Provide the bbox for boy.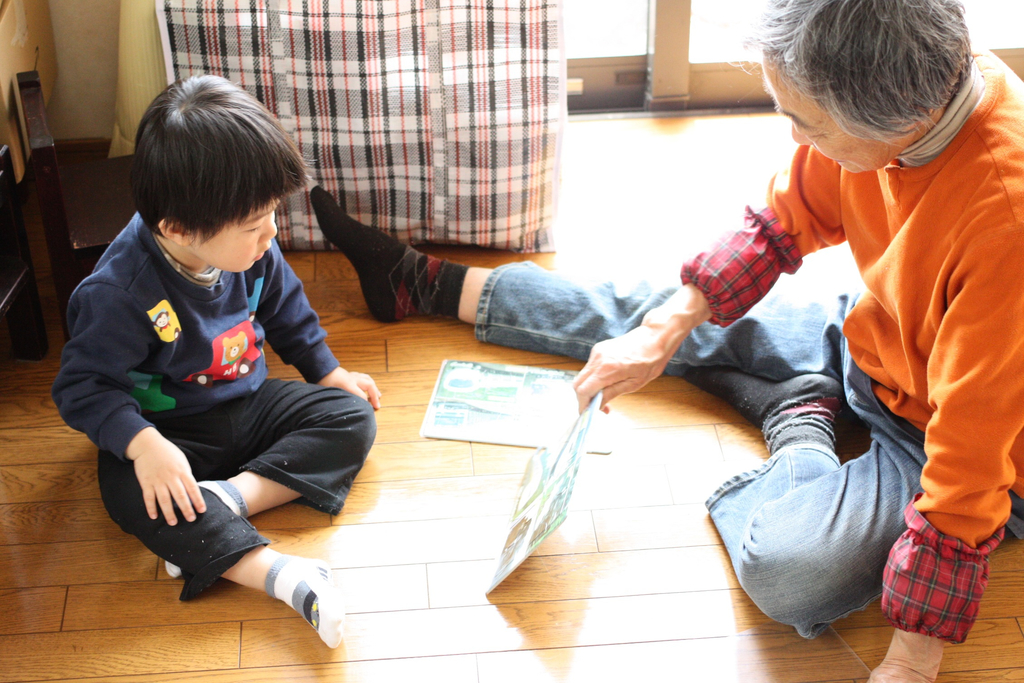
{"left": 51, "top": 76, "right": 381, "bottom": 652}.
